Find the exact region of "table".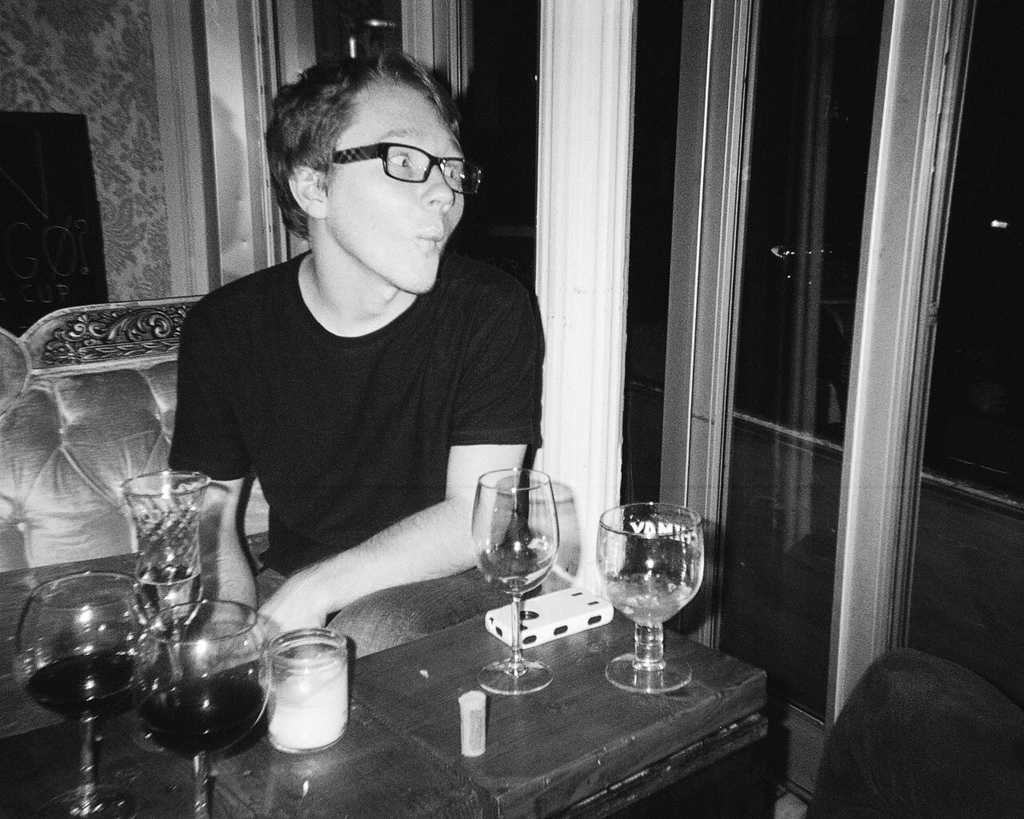
Exact region: <region>0, 582, 778, 818</region>.
